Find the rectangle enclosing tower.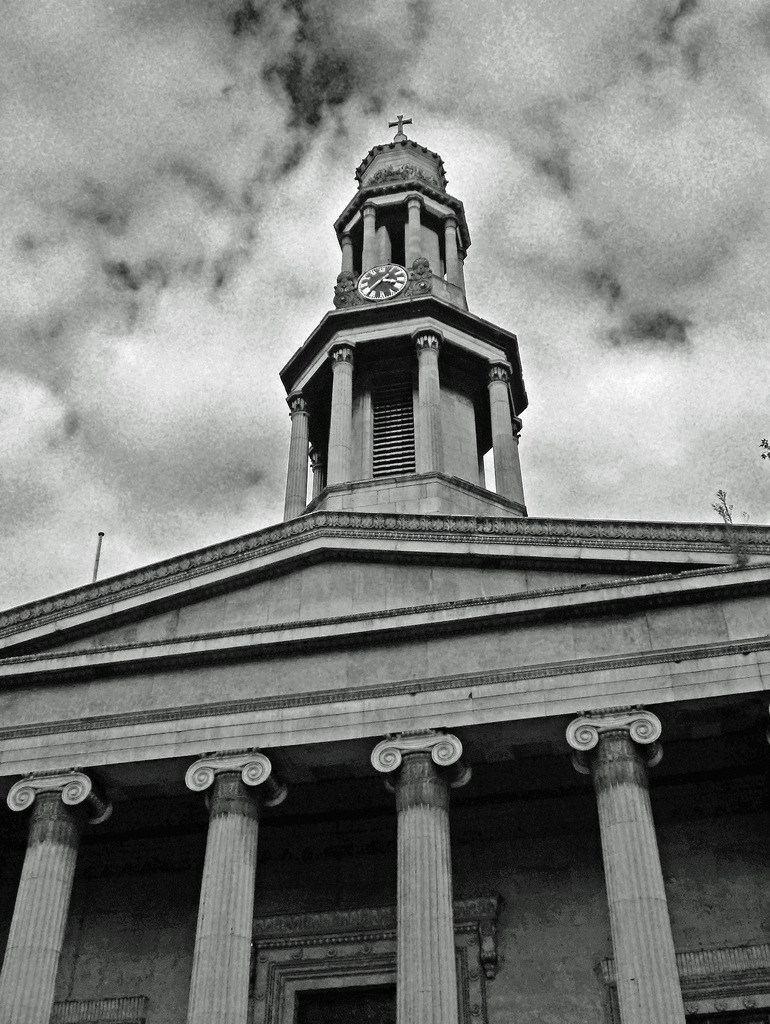
box=[0, 113, 769, 1023].
